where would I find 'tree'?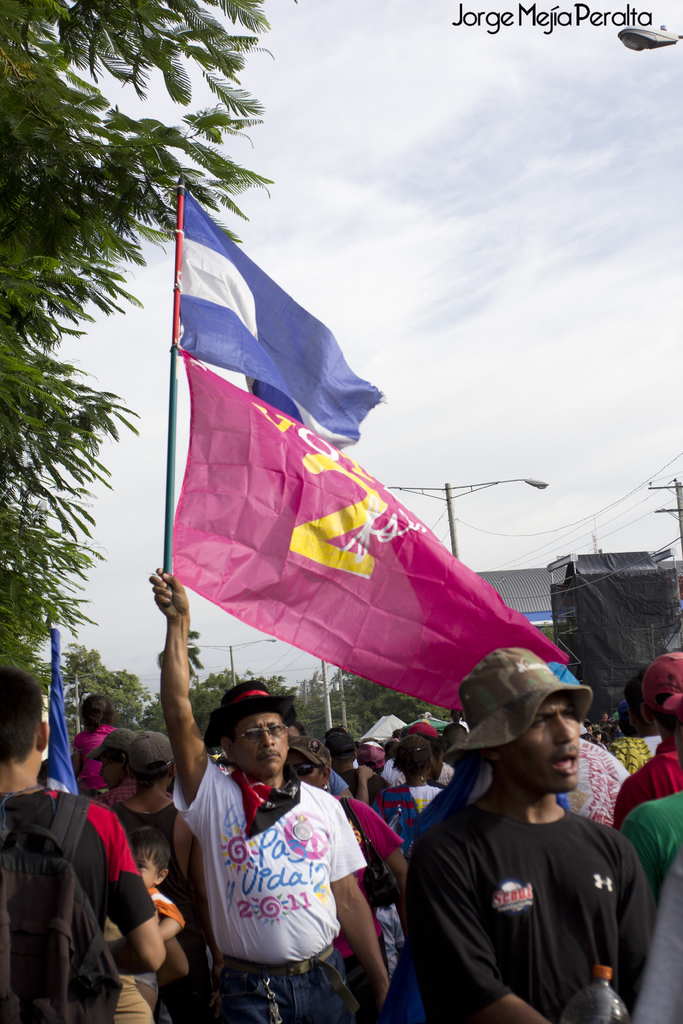
At {"x1": 45, "y1": 641, "x2": 141, "y2": 724}.
